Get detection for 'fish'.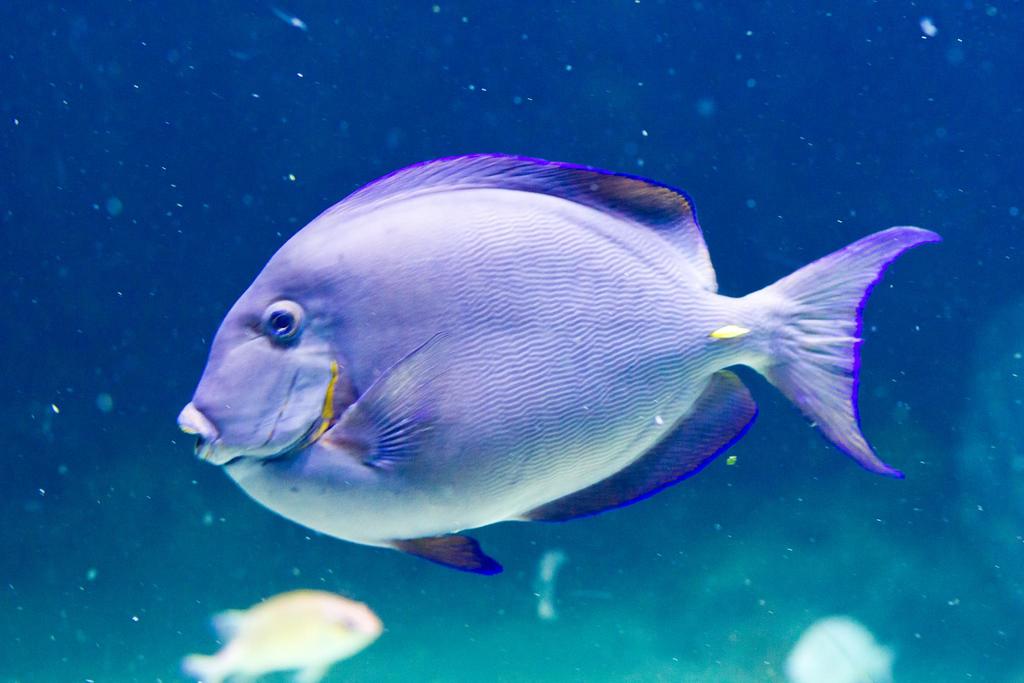
Detection: [left=179, top=595, right=376, bottom=682].
